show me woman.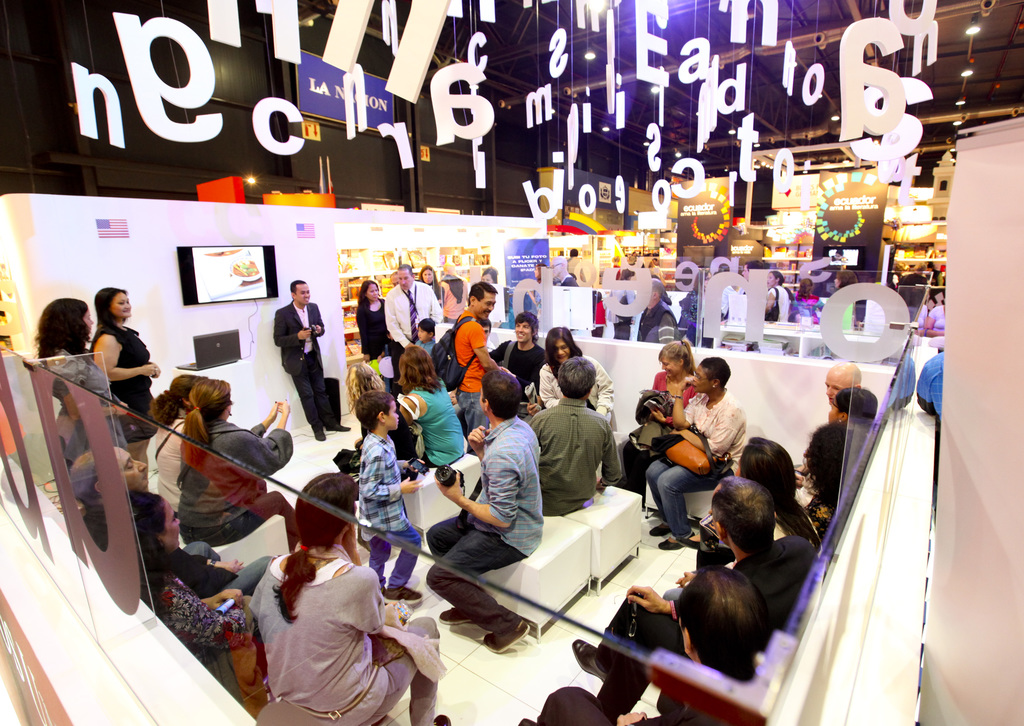
woman is here: [415,264,452,303].
